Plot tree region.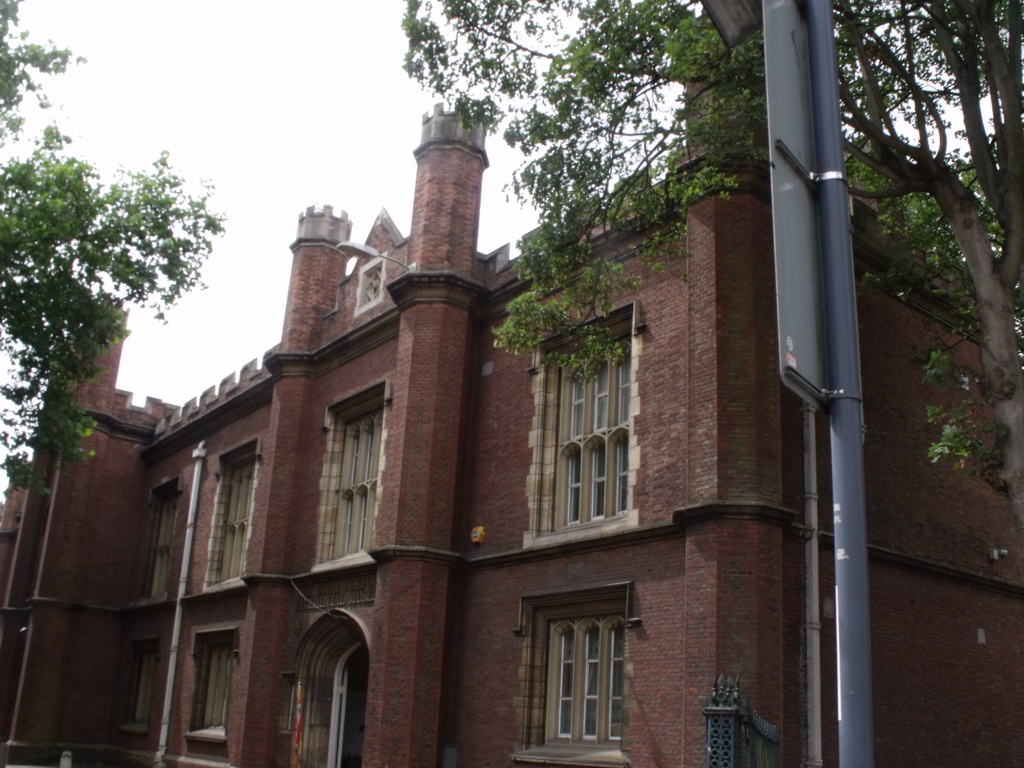
Plotted at 408, 0, 1023, 538.
